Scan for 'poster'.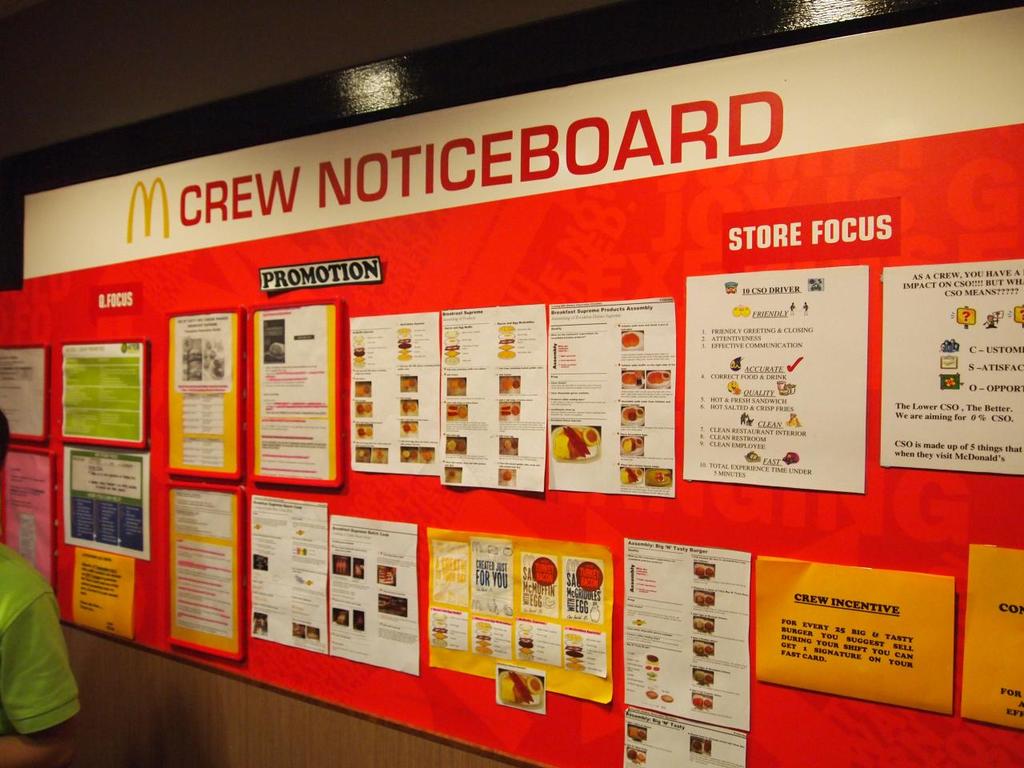
Scan result: [5,454,50,586].
